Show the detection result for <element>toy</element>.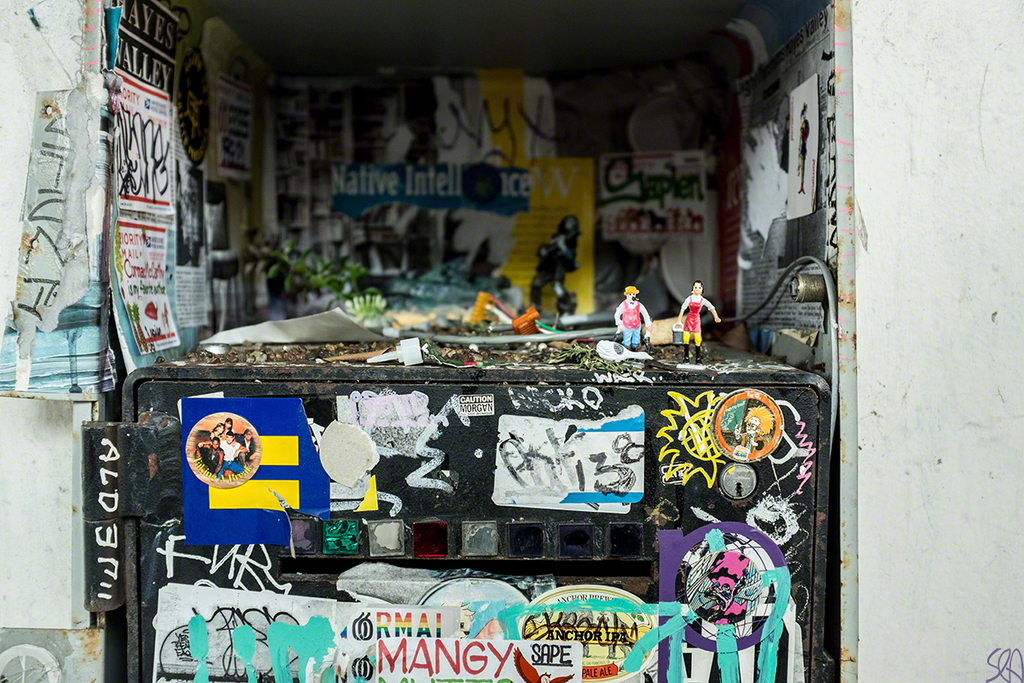
<bbox>512, 305, 539, 339</bbox>.
